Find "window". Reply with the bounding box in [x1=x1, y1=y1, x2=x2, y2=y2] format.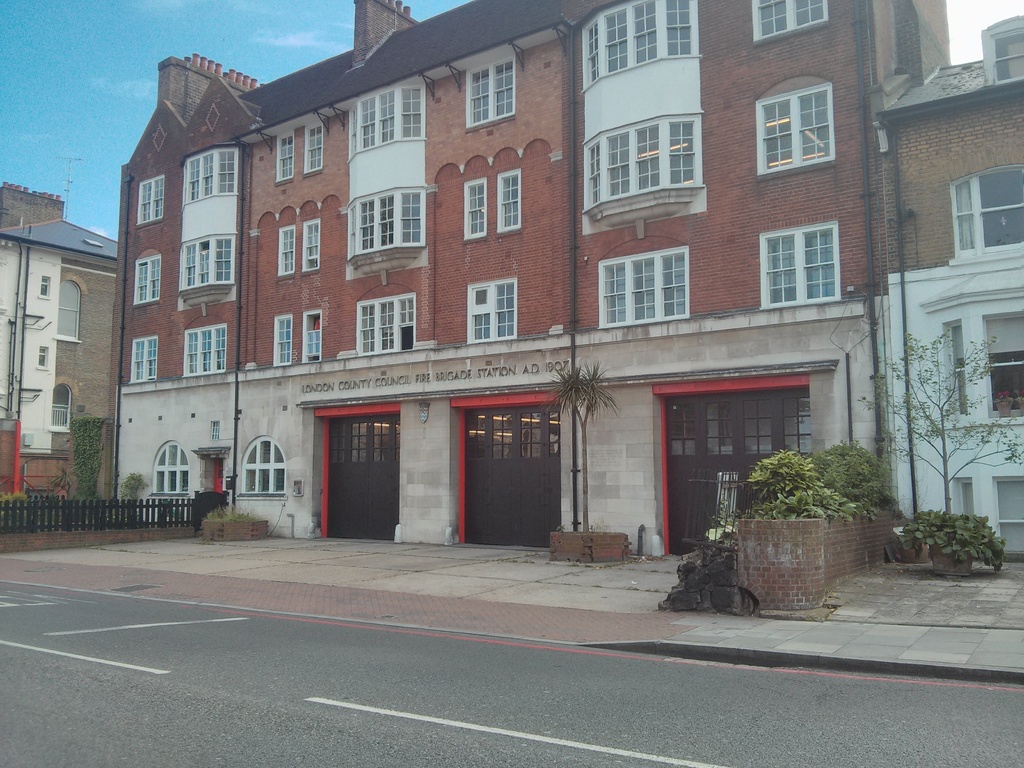
[x1=343, y1=81, x2=429, y2=163].
